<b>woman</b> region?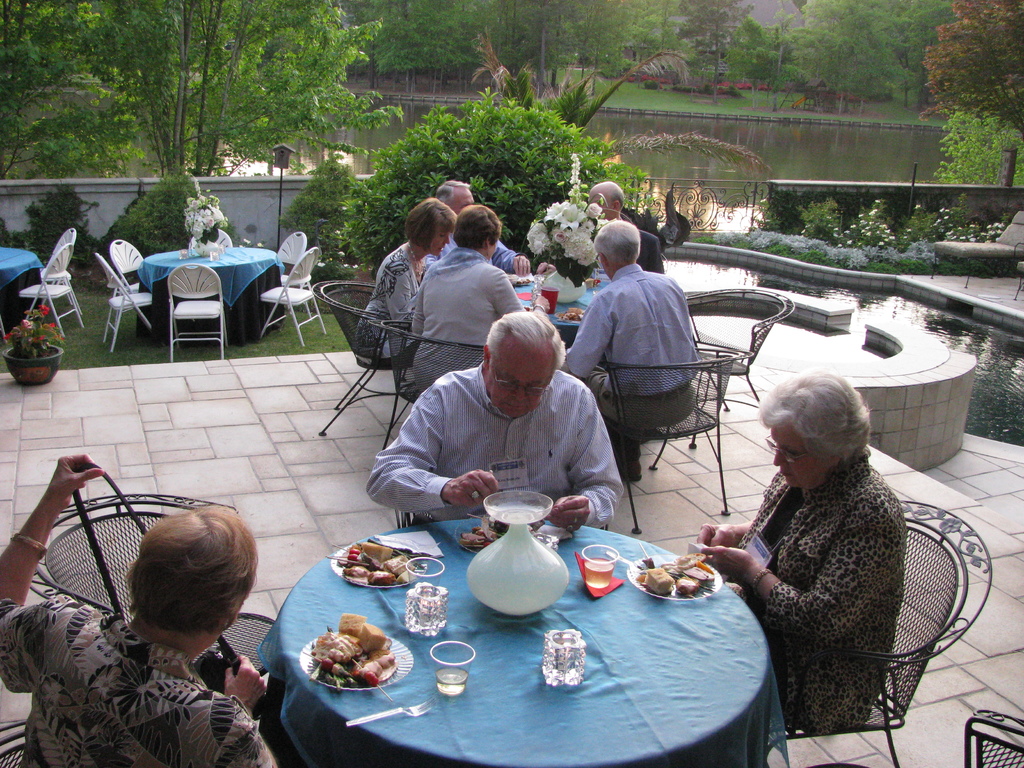
<bbox>53, 484, 301, 767</bbox>
